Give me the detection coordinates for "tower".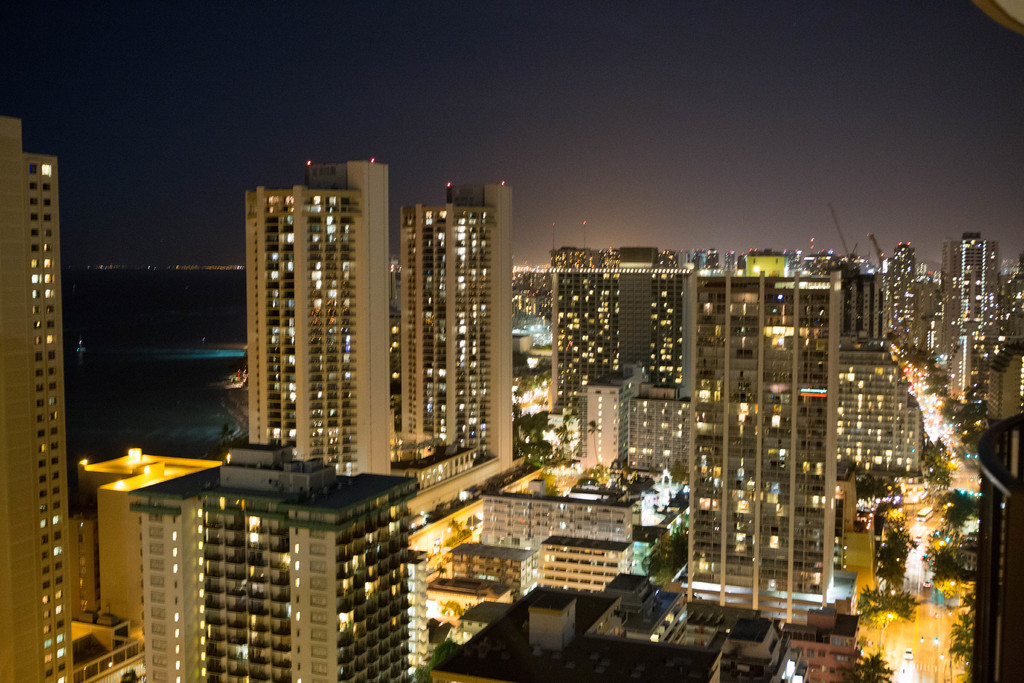
{"x1": 93, "y1": 441, "x2": 416, "y2": 680}.
